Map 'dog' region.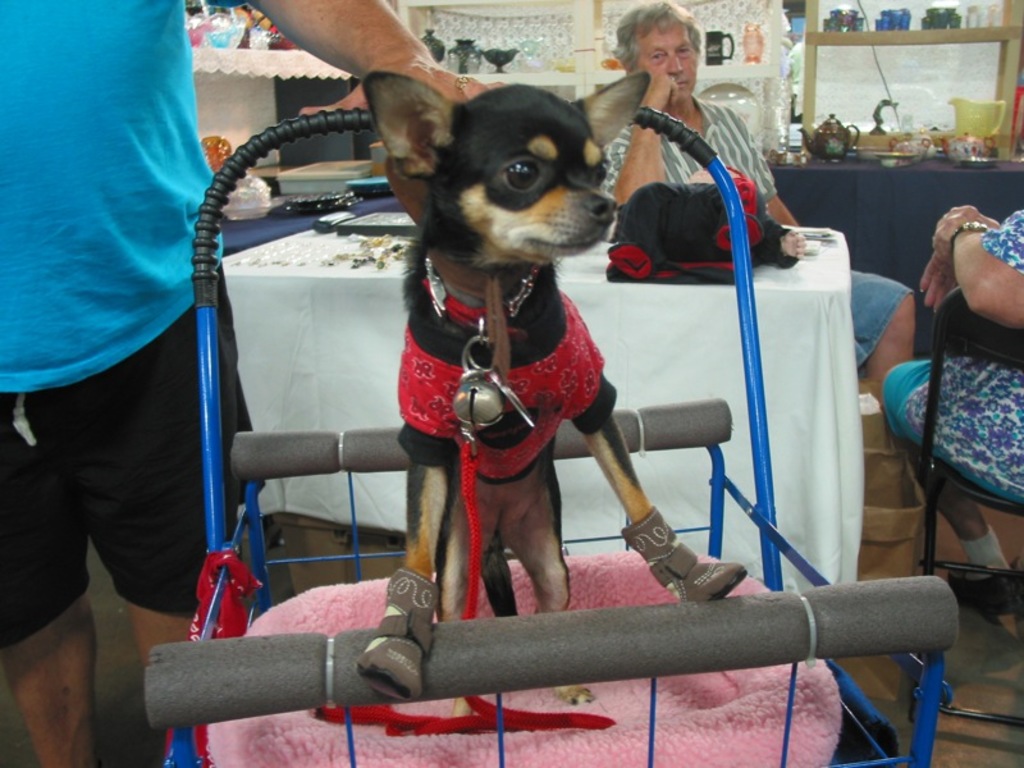
Mapped to locate(358, 68, 745, 722).
